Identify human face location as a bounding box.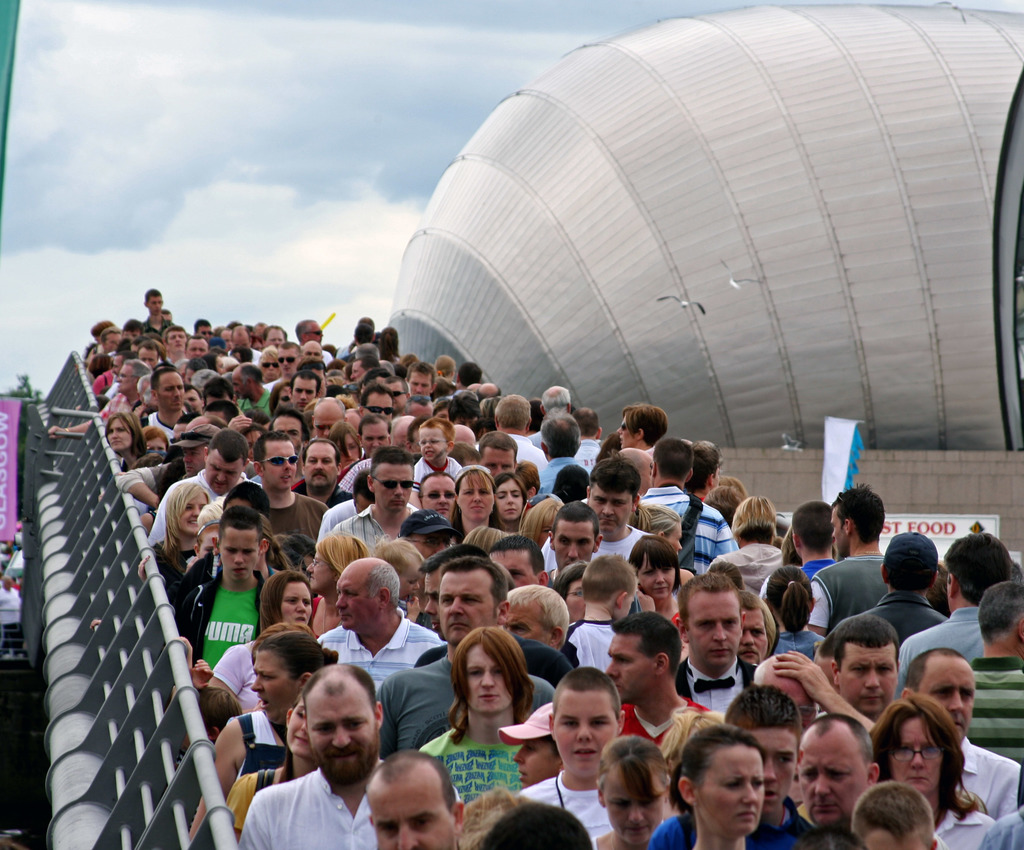
410,375,431,394.
